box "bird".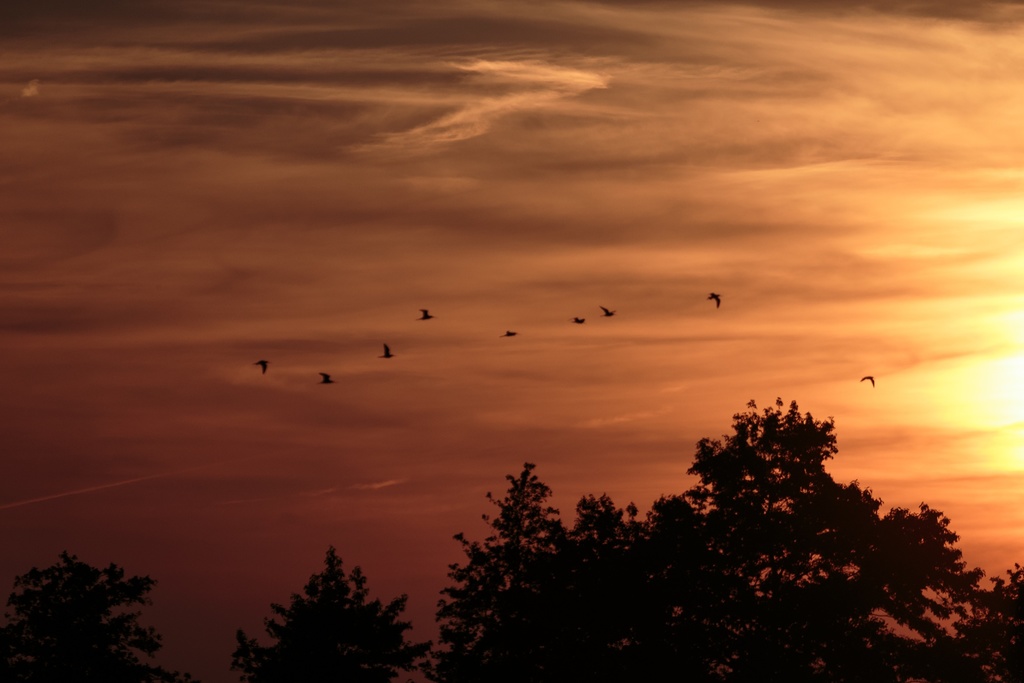
pyautogui.locateOnScreen(500, 329, 519, 343).
